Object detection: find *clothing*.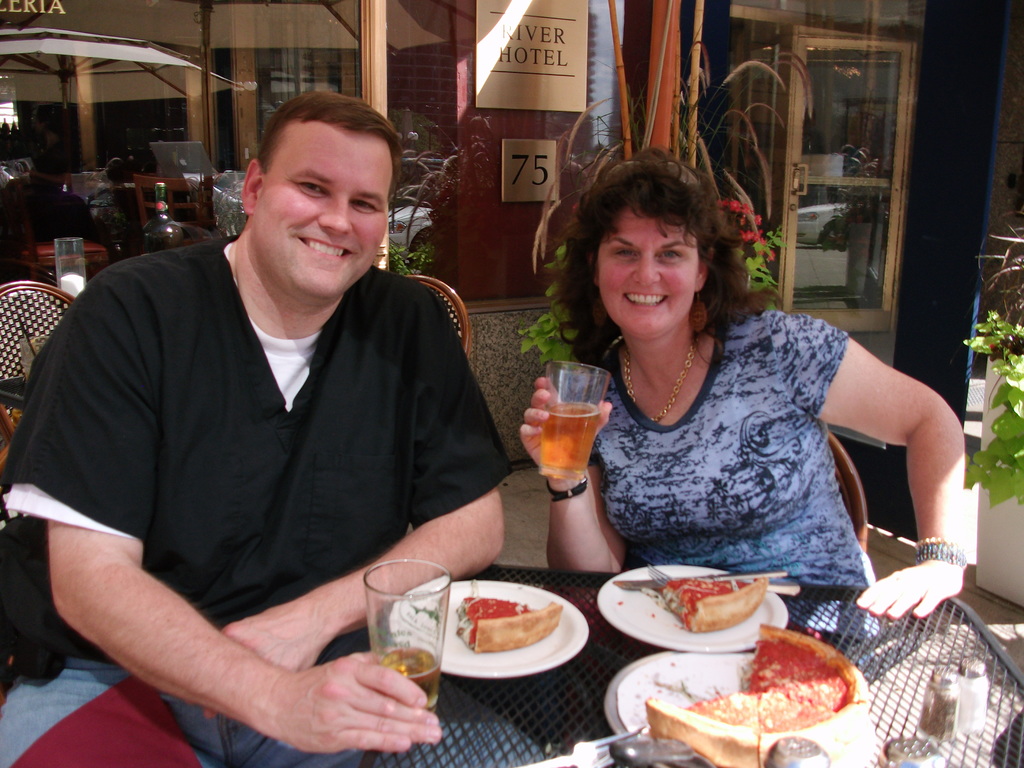
Rect(557, 307, 879, 646).
